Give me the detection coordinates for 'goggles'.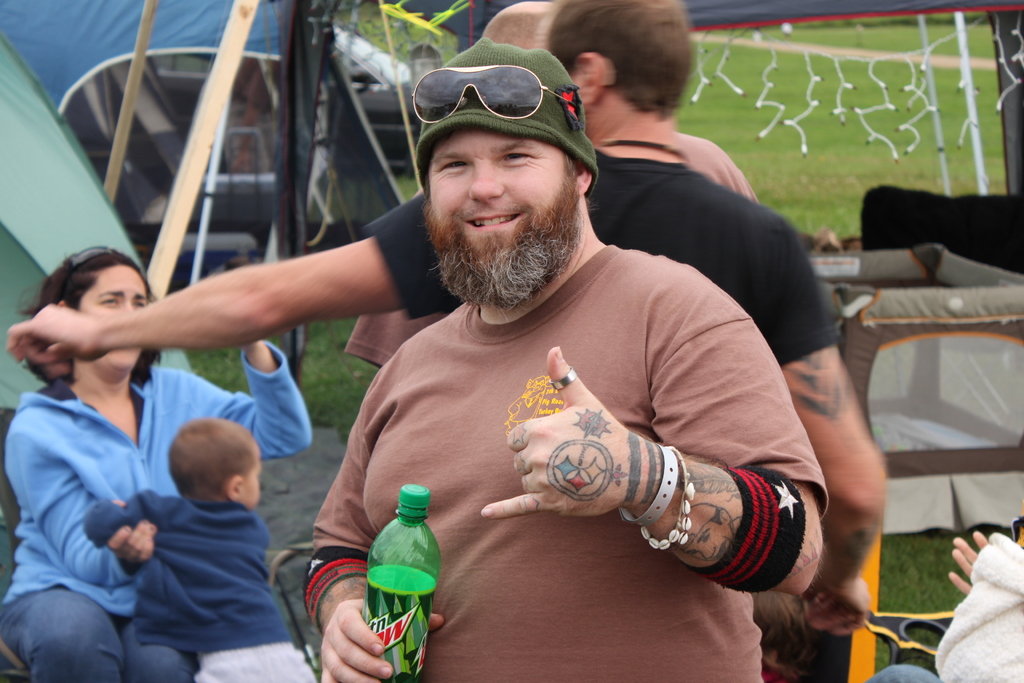
BBox(428, 65, 576, 126).
